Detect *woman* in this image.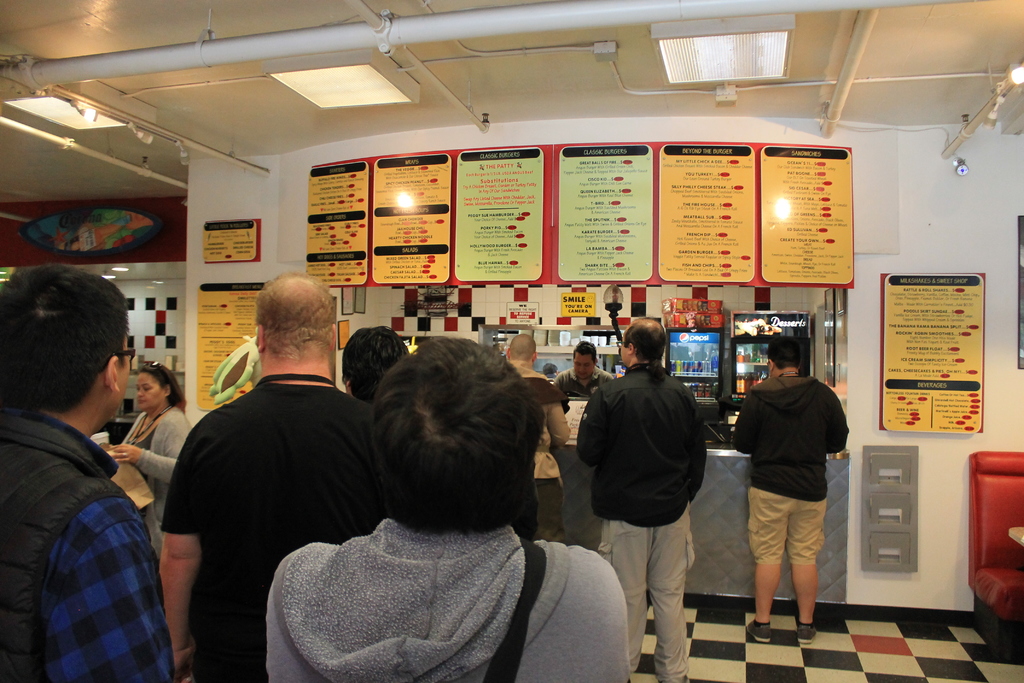
Detection: locate(95, 356, 199, 568).
